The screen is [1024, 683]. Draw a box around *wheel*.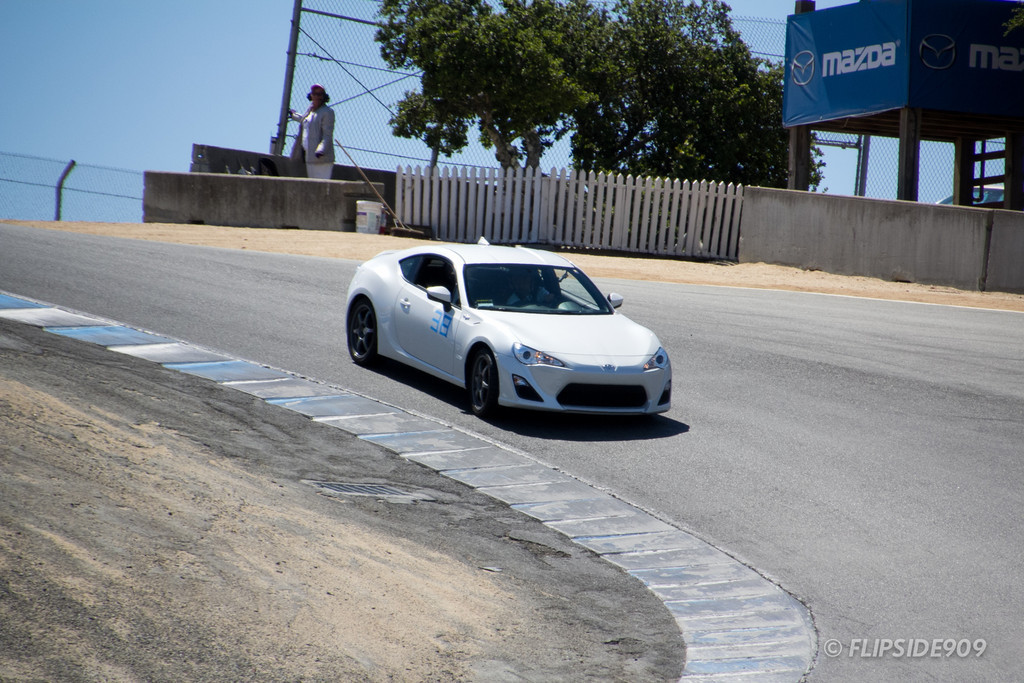
l=466, t=350, r=501, b=417.
